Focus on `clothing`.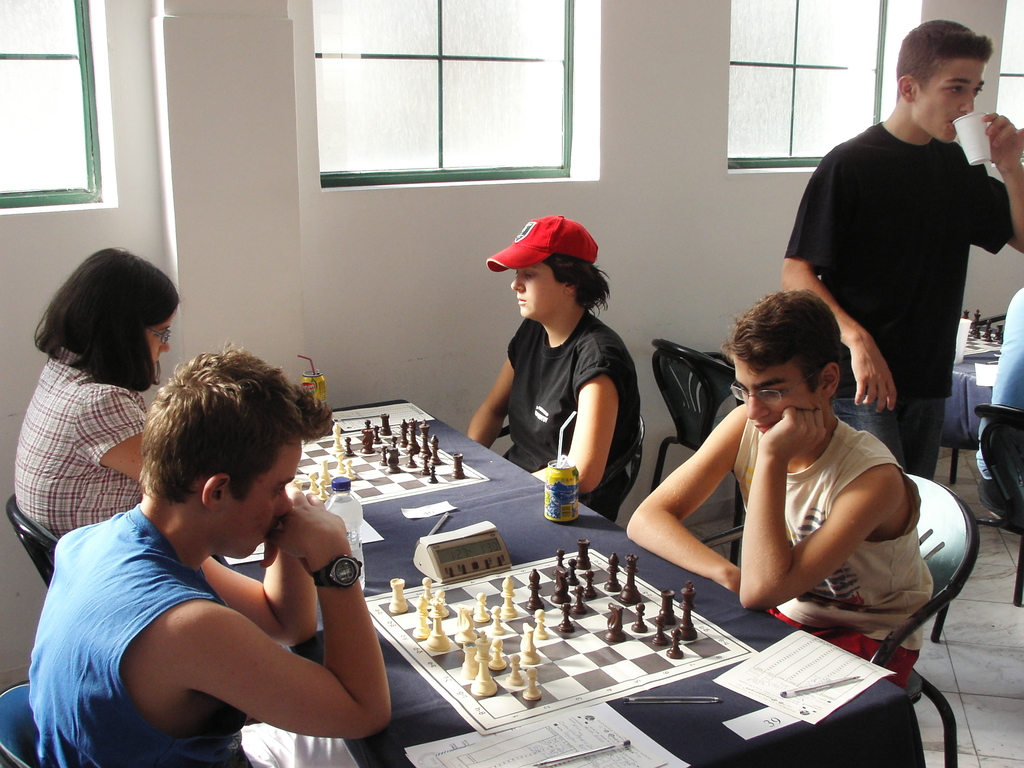
Focused at (left=28, top=503, right=248, bottom=767).
